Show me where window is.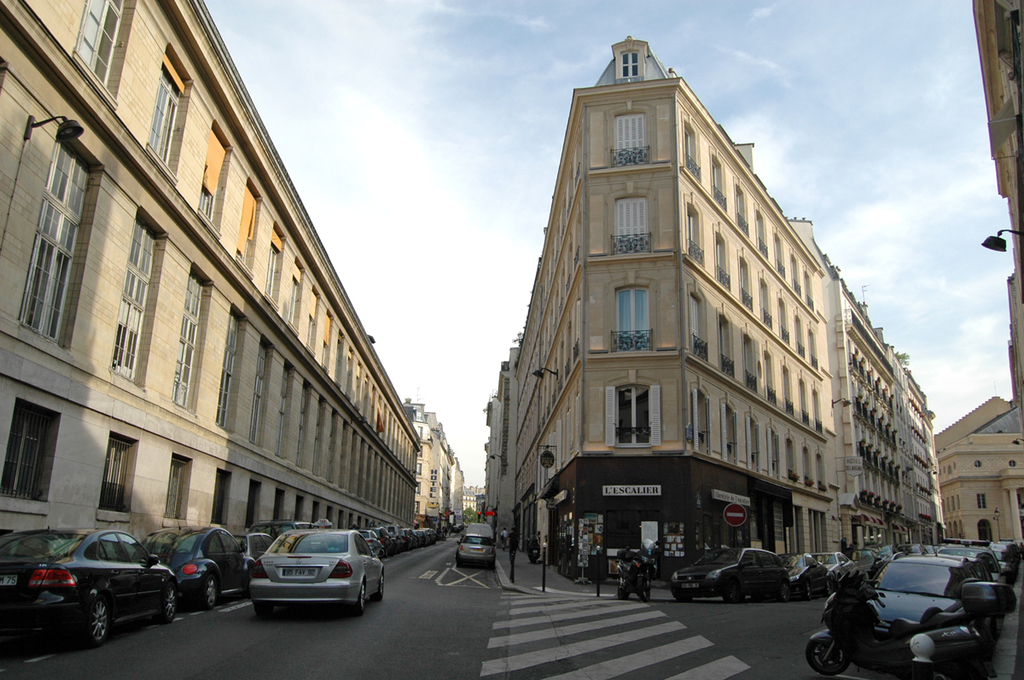
window is at [left=294, top=496, right=304, bottom=525].
